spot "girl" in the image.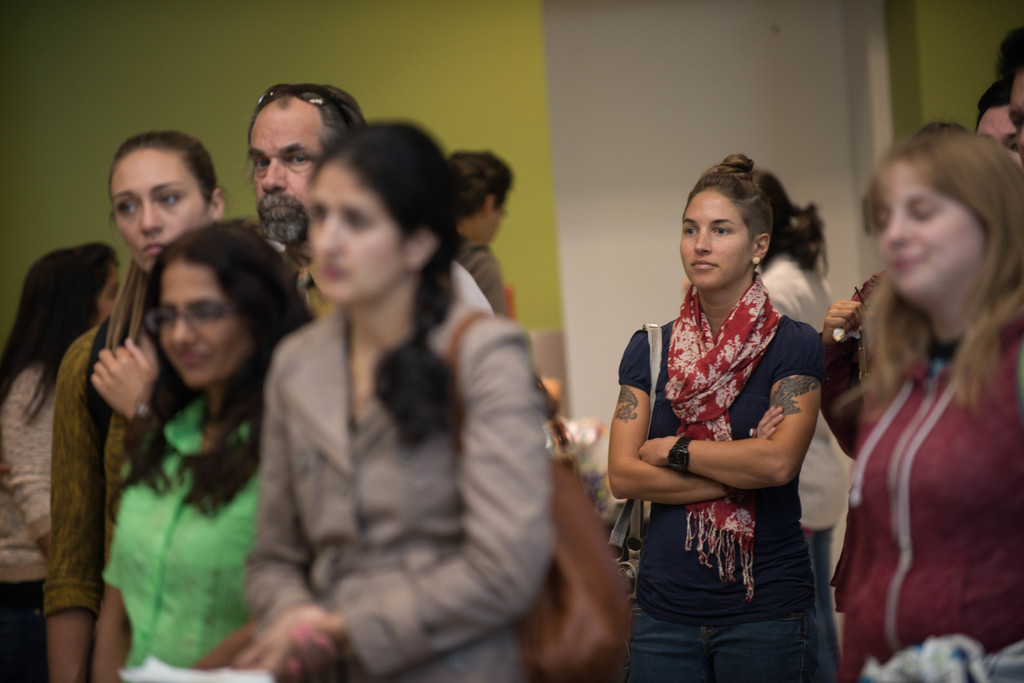
"girl" found at rect(57, 133, 227, 675).
